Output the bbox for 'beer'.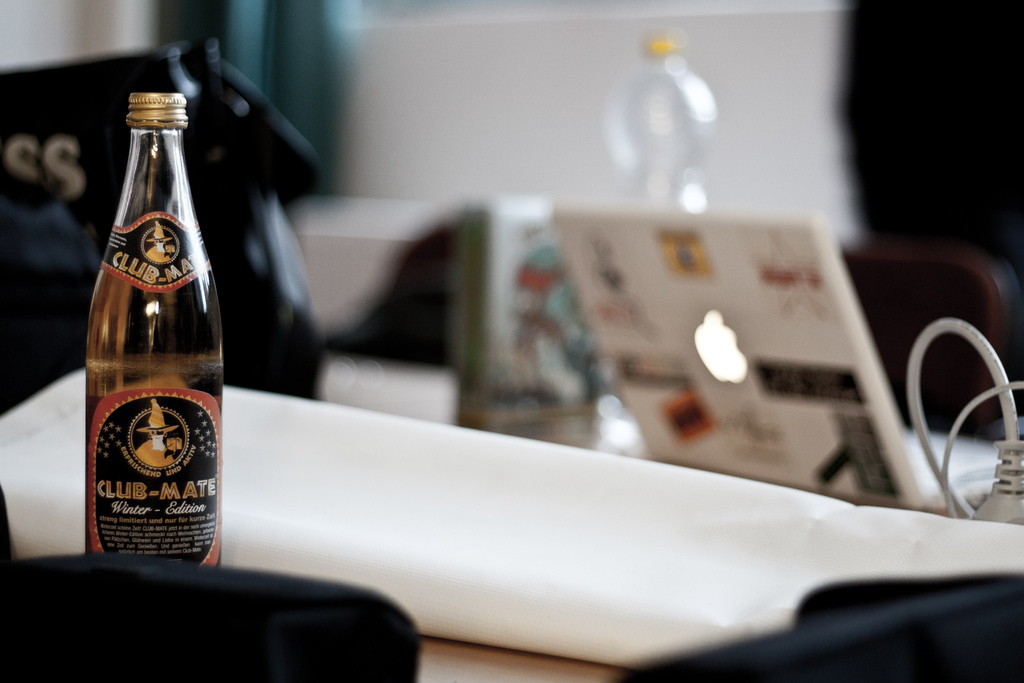
box(74, 81, 237, 564).
